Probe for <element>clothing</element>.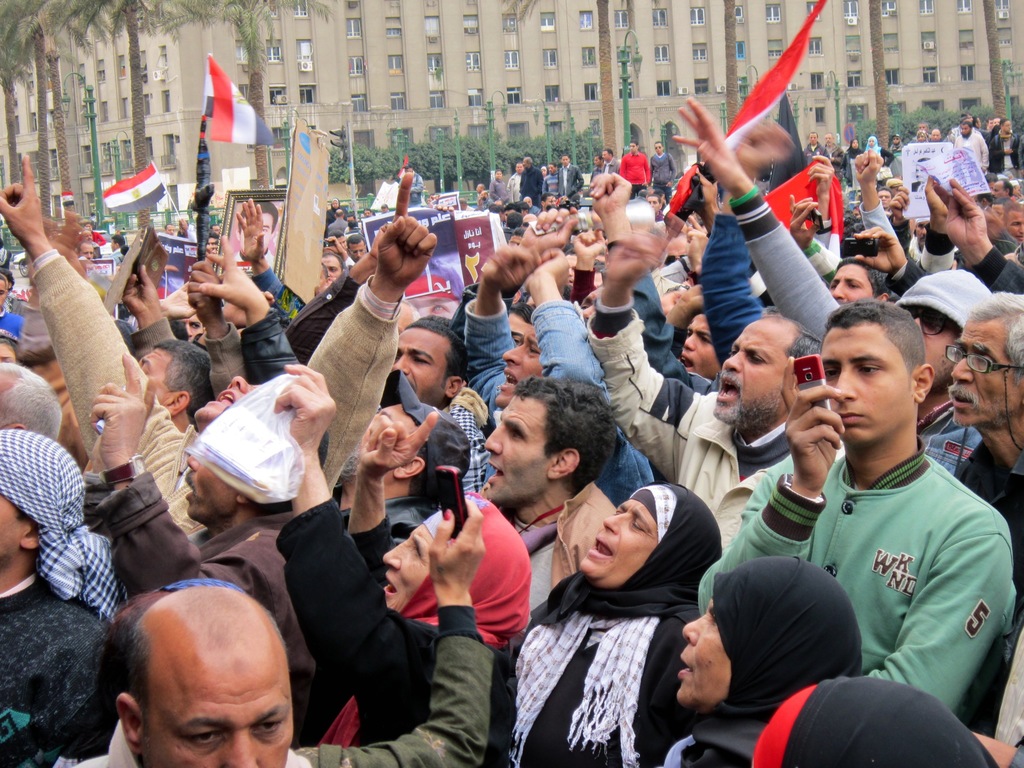
Probe result: crop(886, 134, 907, 187).
